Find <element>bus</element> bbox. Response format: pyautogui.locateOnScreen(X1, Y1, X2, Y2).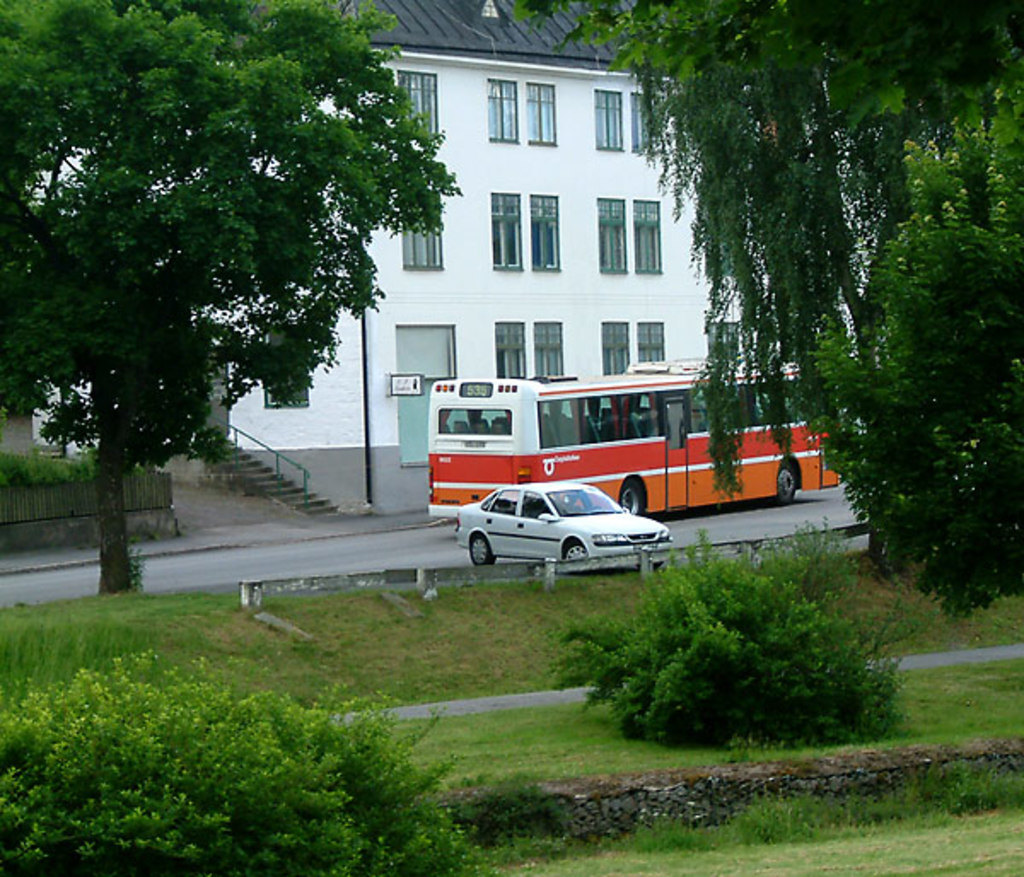
pyautogui.locateOnScreen(423, 372, 852, 520).
